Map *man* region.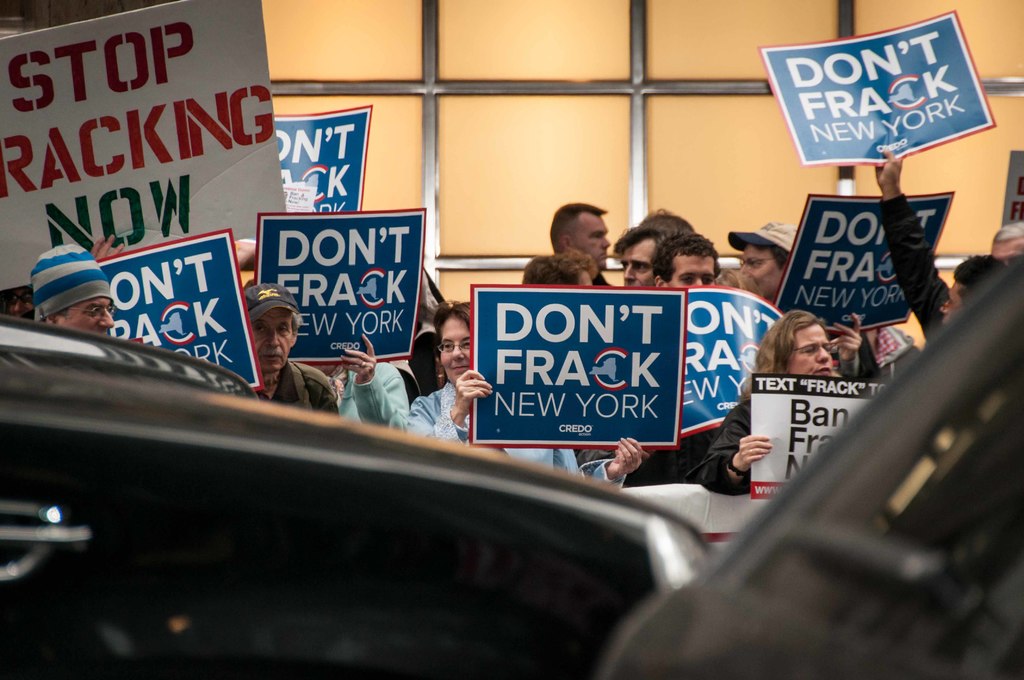
Mapped to x1=626 y1=231 x2=723 y2=485.
